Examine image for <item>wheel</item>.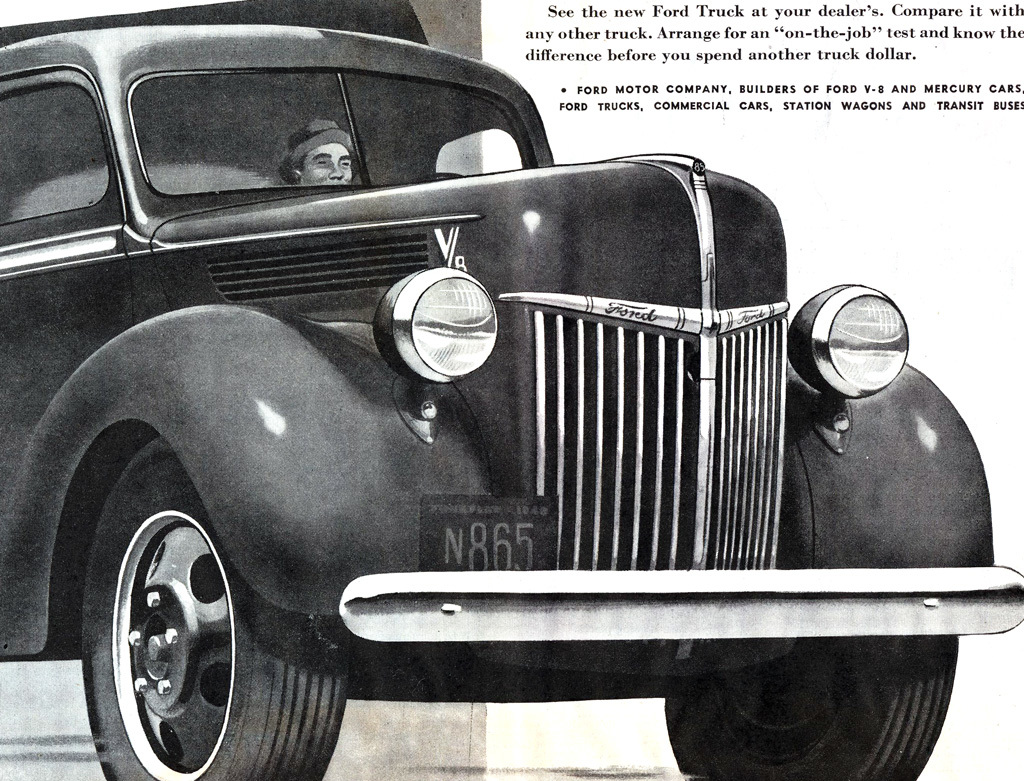
Examination result: x1=86 y1=441 x2=340 y2=780.
